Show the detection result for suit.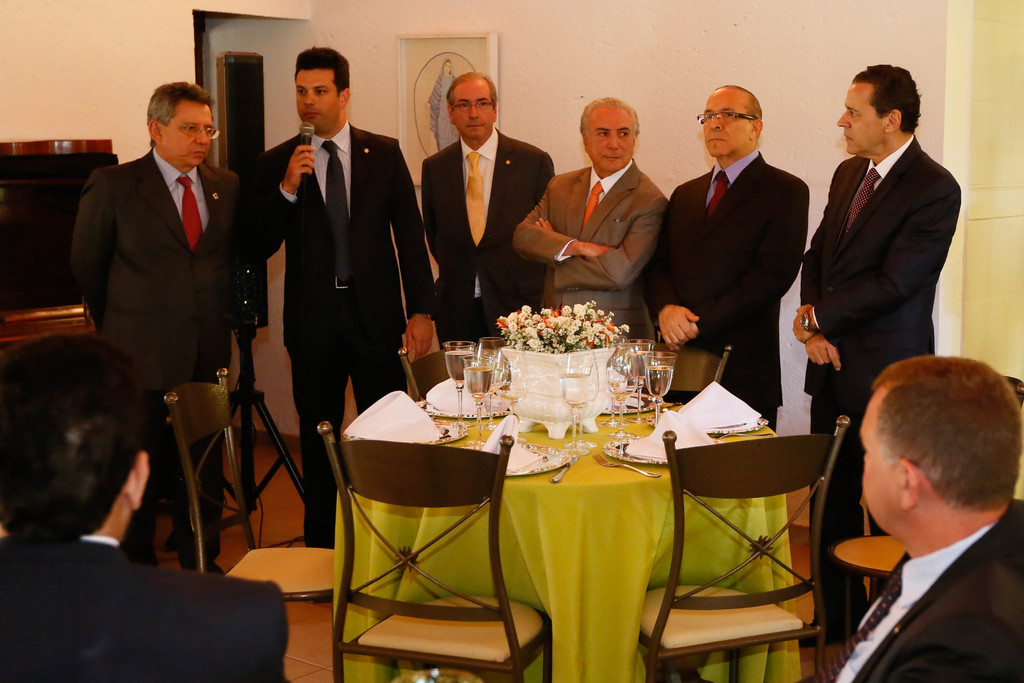
{"left": 67, "top": 145, "right": 243, "bottom": 565}.
